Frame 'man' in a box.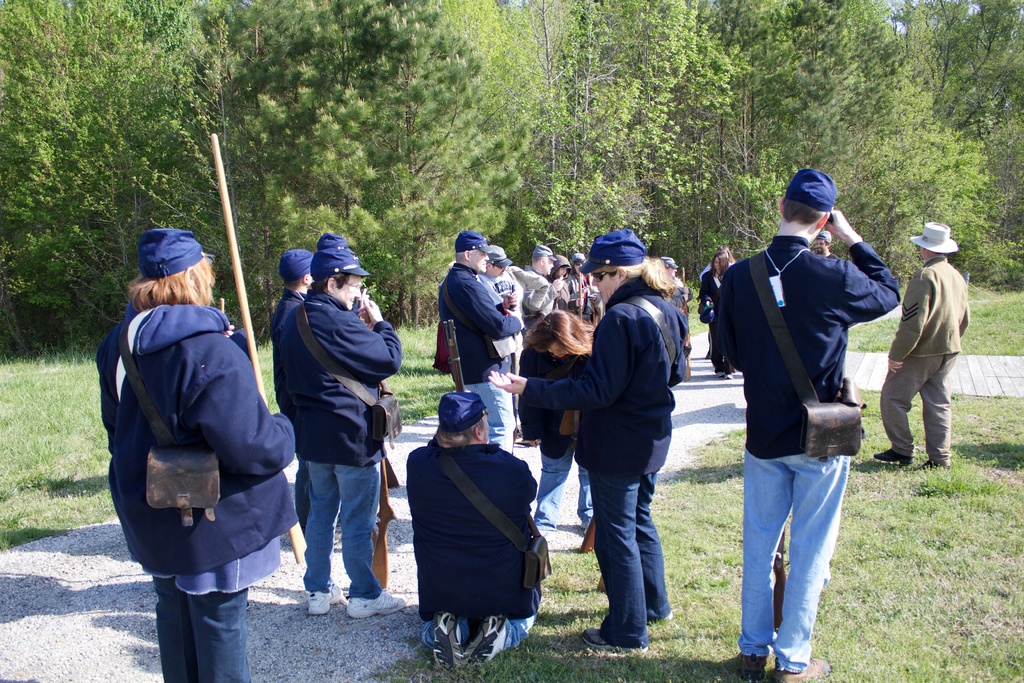
<region>260, 230, 406, 603</region>.
